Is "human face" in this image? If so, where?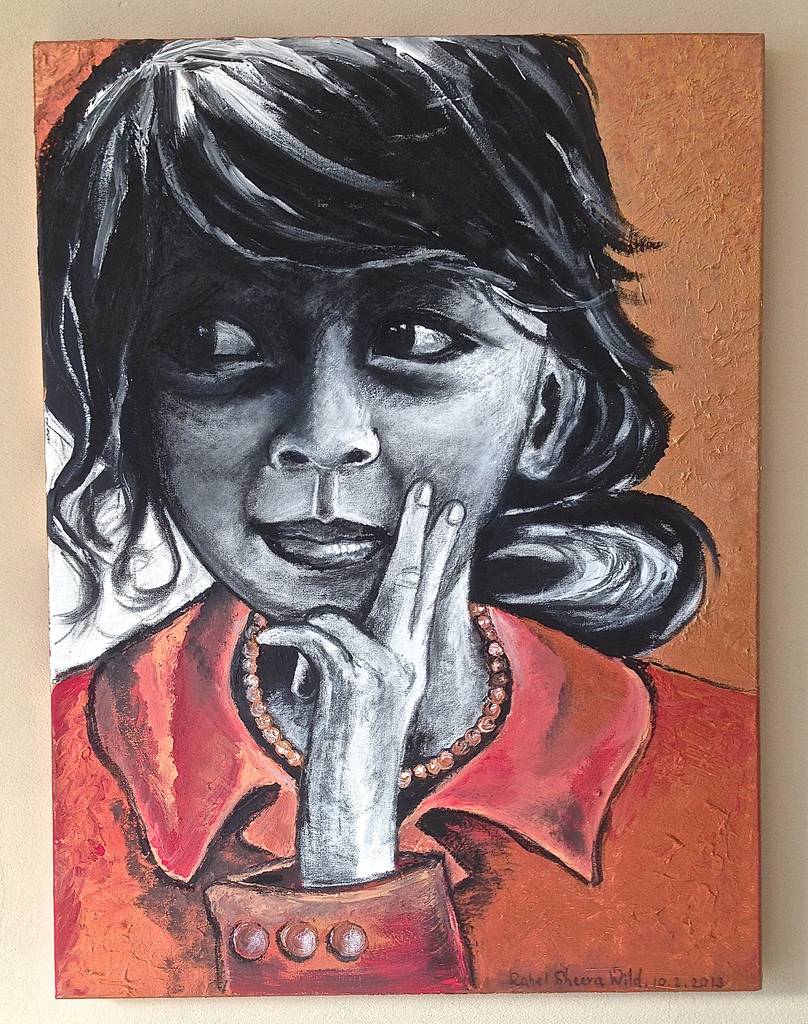
Yes, at [left=138, top=207, right=553, bottom=640].
